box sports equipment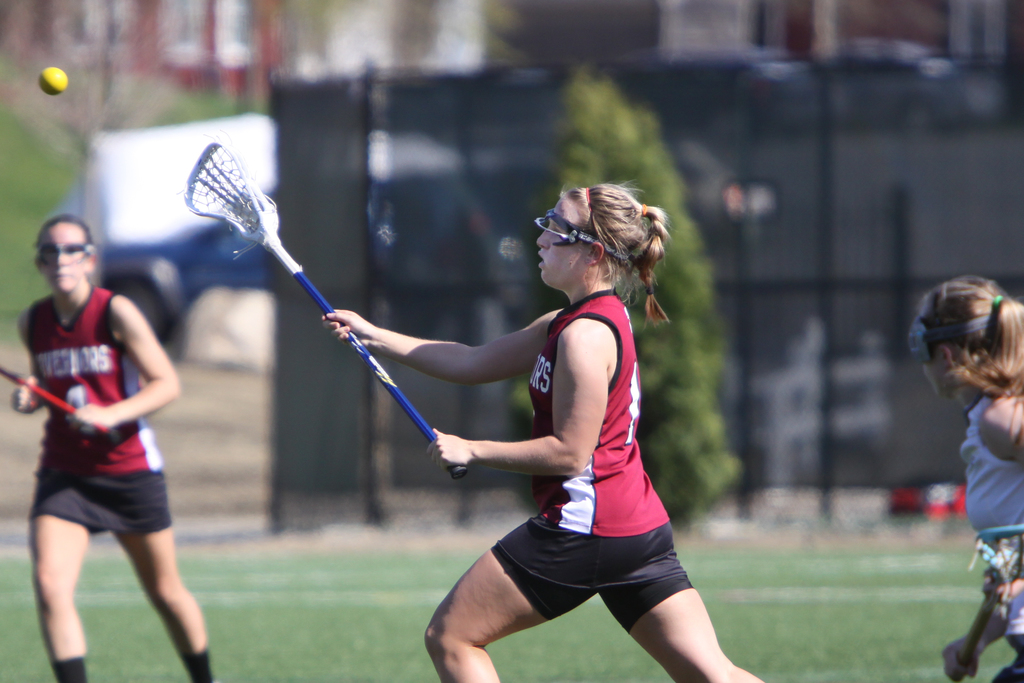
(36, 58, 68, 96)
